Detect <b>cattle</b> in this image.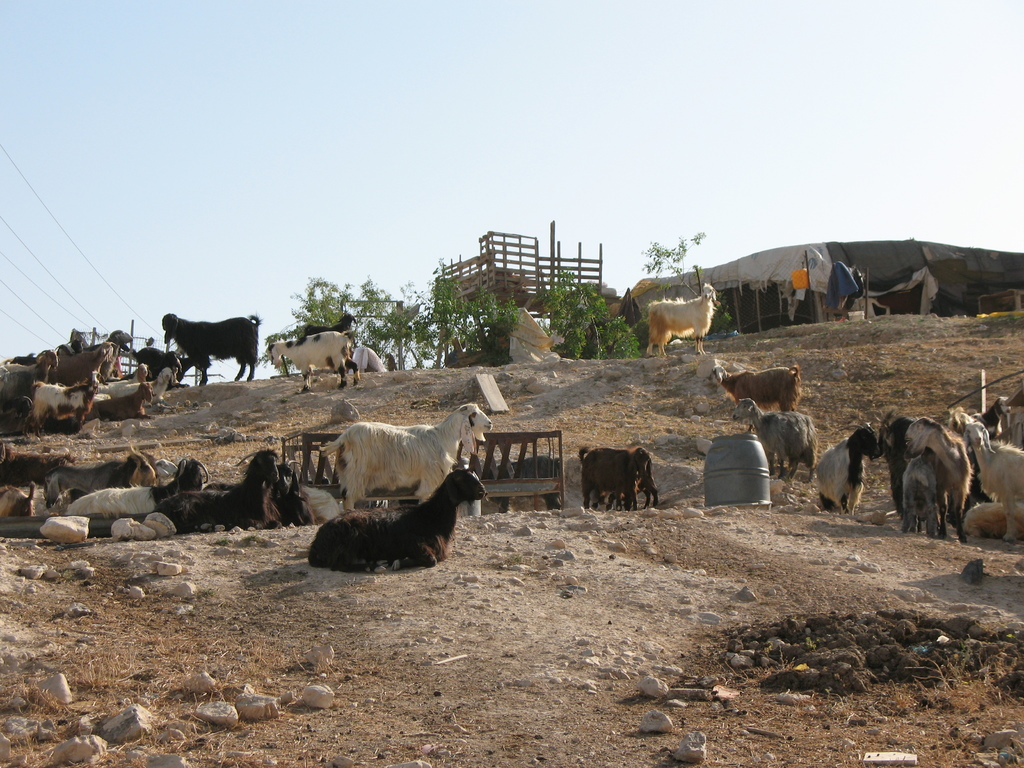
Detection: BBox(644, 283, 717, 353).
